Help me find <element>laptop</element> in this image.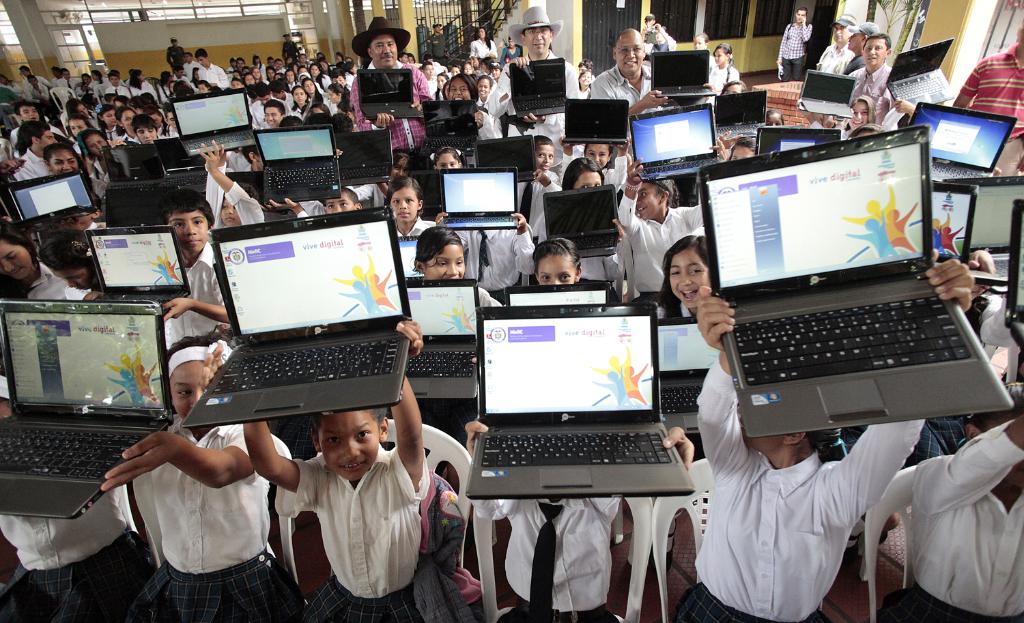
Found it: select_region(651, 46, 715, 99).
